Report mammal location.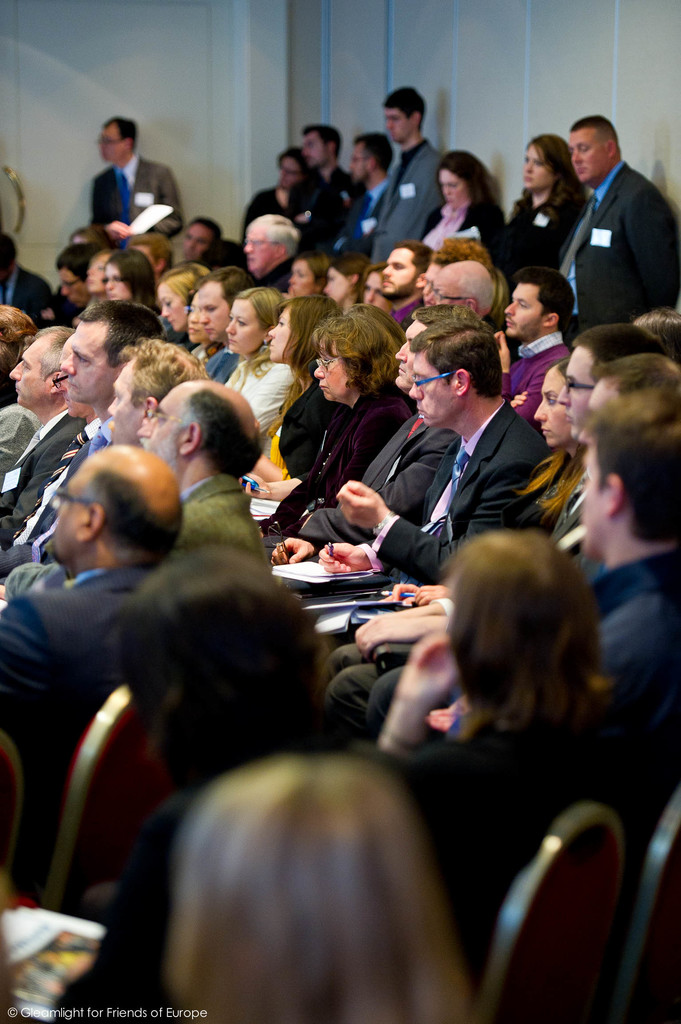
Report: box(101, 245, 155, 305).
